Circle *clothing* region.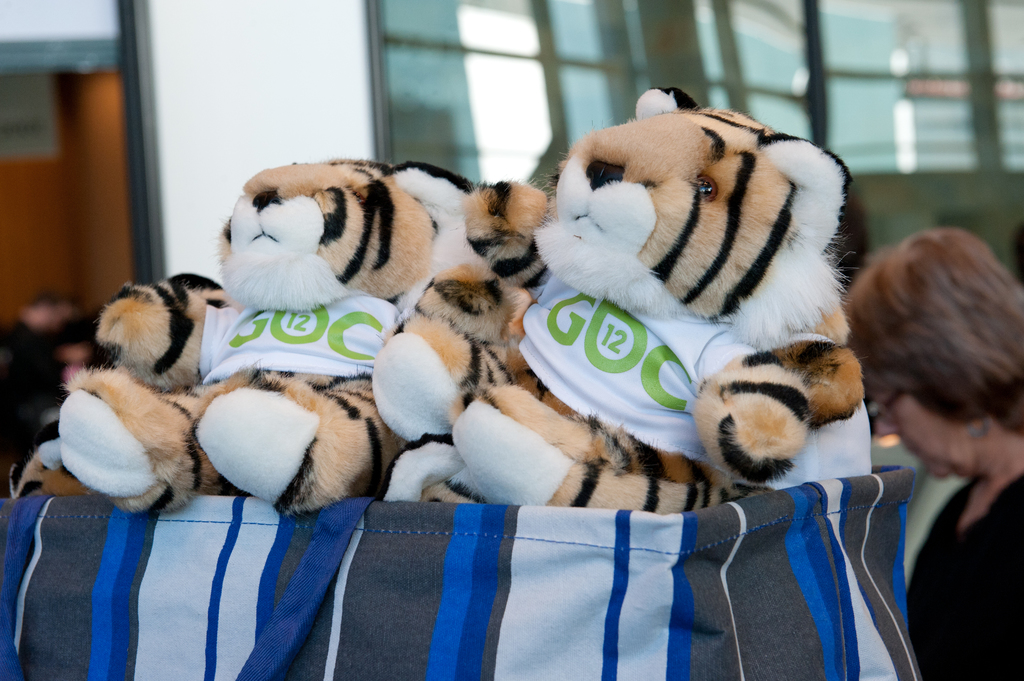
Region: Rect(0, 314, 64, 489).
